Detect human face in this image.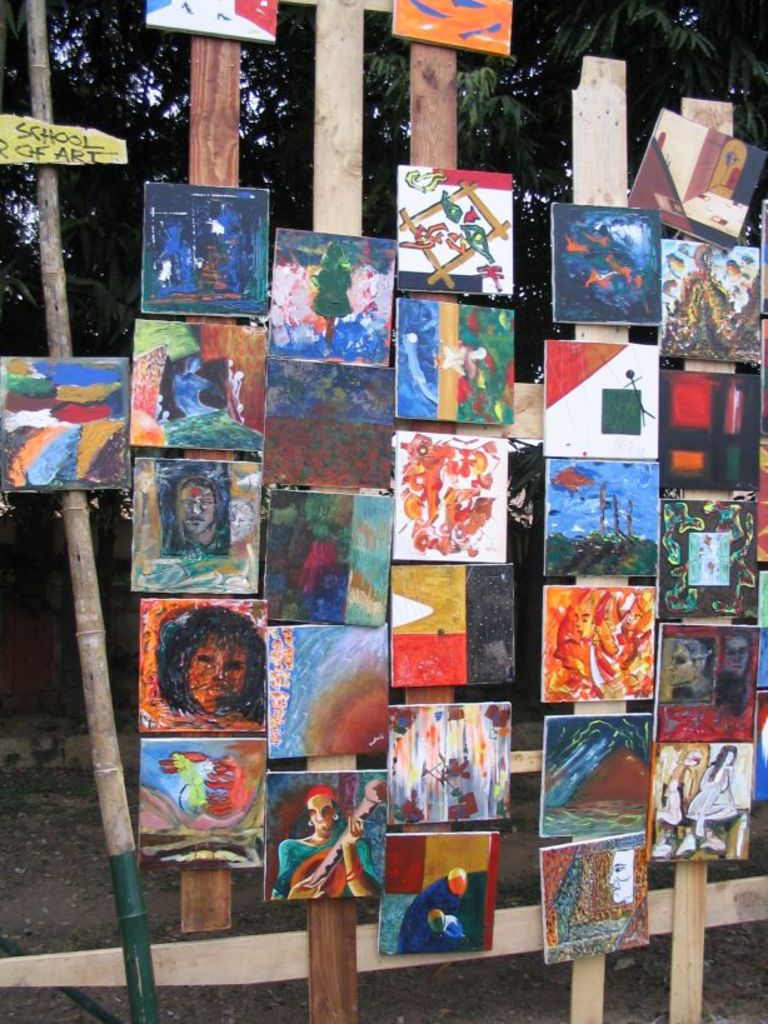
Detection: {"left": 664, "top": 643, "right": 700, "bottom": 684}.
